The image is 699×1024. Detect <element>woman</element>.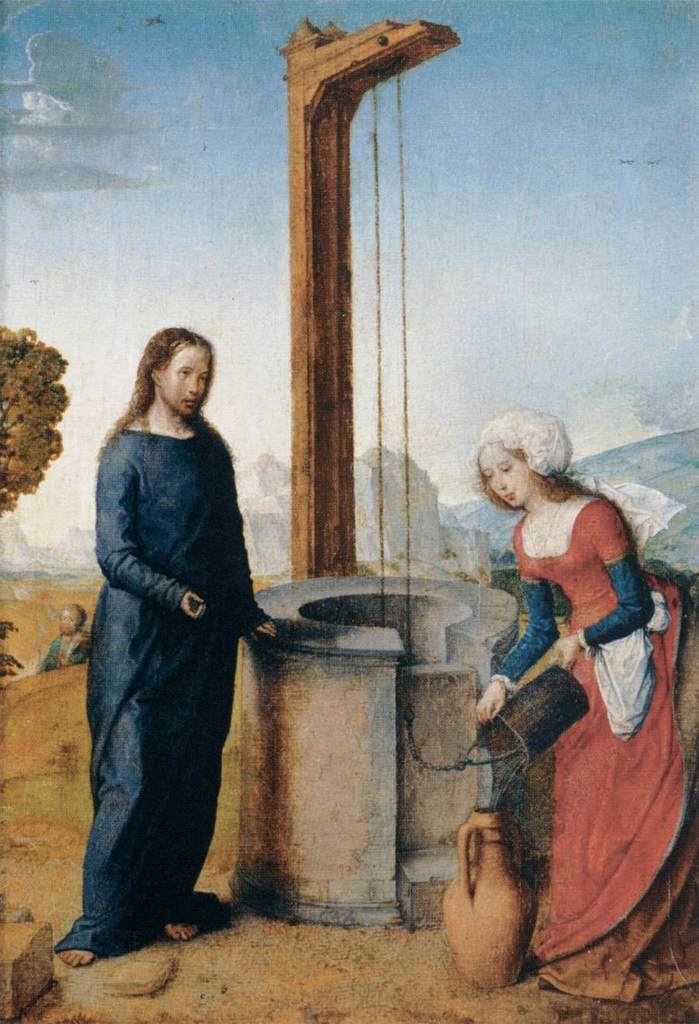
Detection: x1=445, y1=370, x2=670, y2=1010.
